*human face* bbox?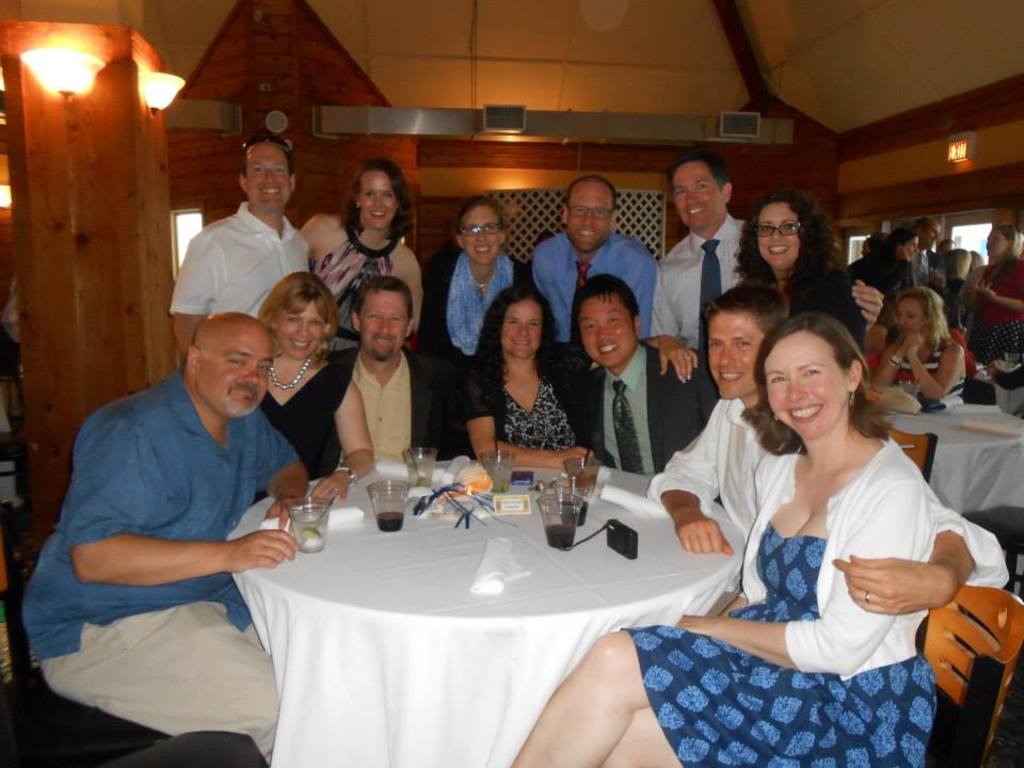
bbox(893, 298, 927, 340)
